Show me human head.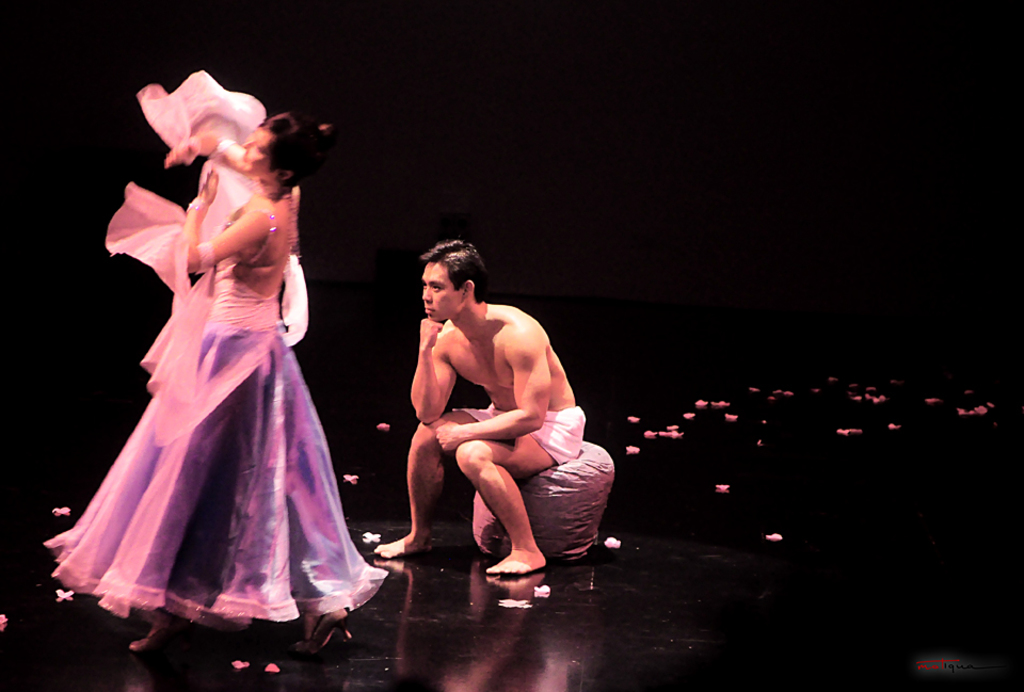
human head is here: <region>410, 242, 492, 323</region>.
